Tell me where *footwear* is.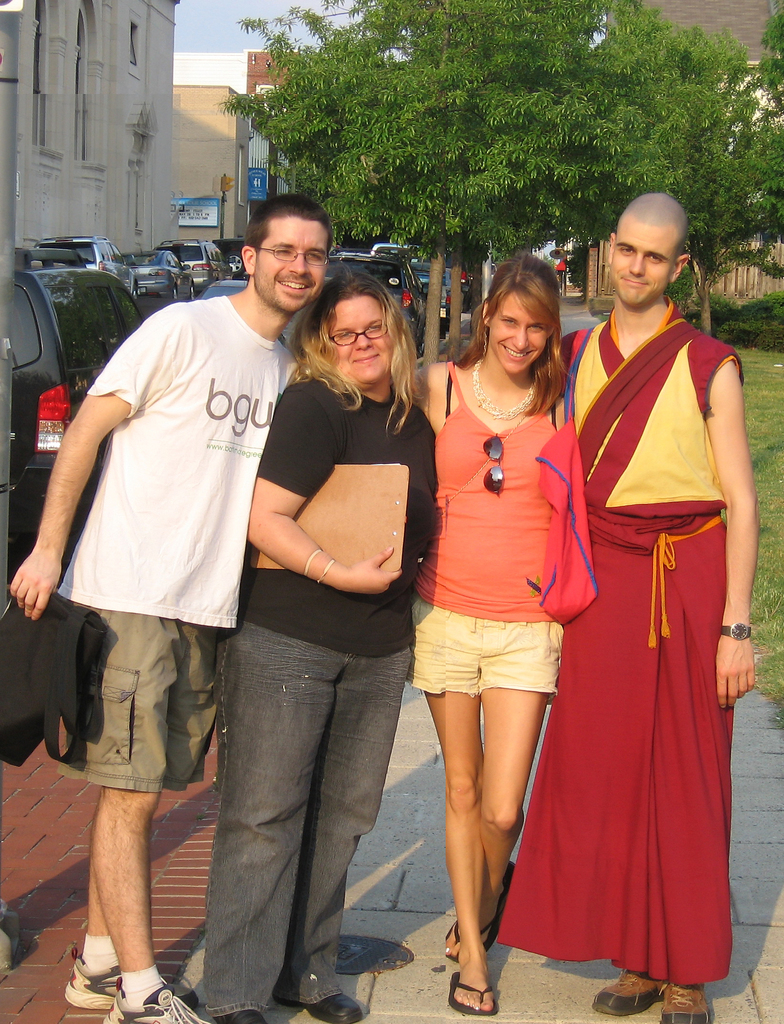
*footwear* is at <bbox>441, 872, 532, 961</bbox>.
